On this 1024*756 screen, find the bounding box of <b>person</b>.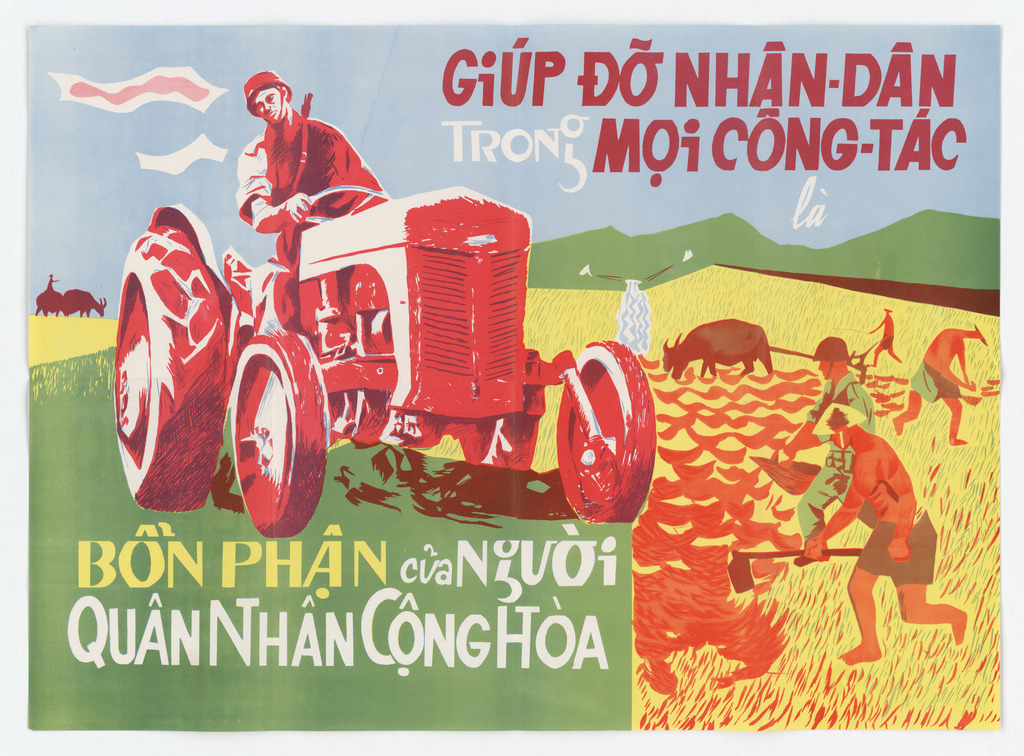
Bounding box: [x1=802, y1=403, x2=969, y2=666].
